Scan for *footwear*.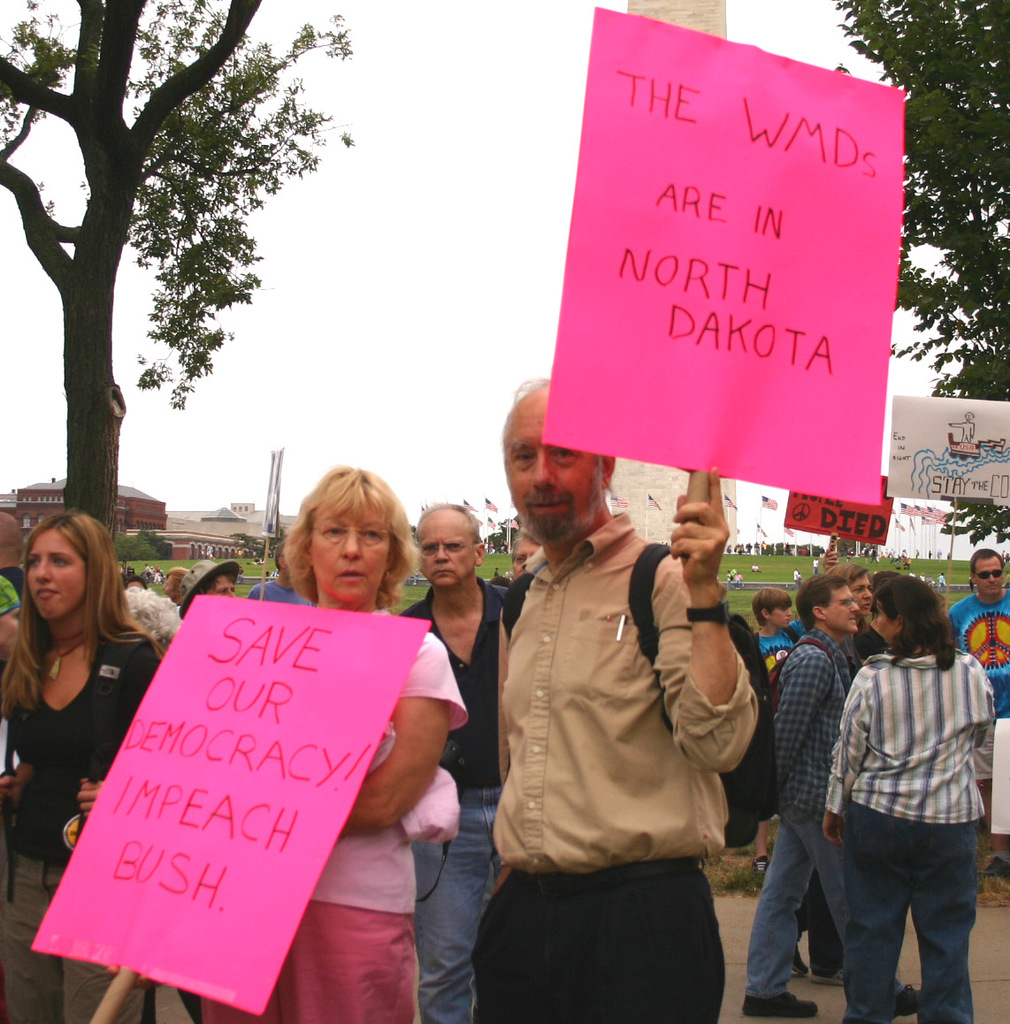
Scan result: <region>874, 990, 920, 1023</region>.
